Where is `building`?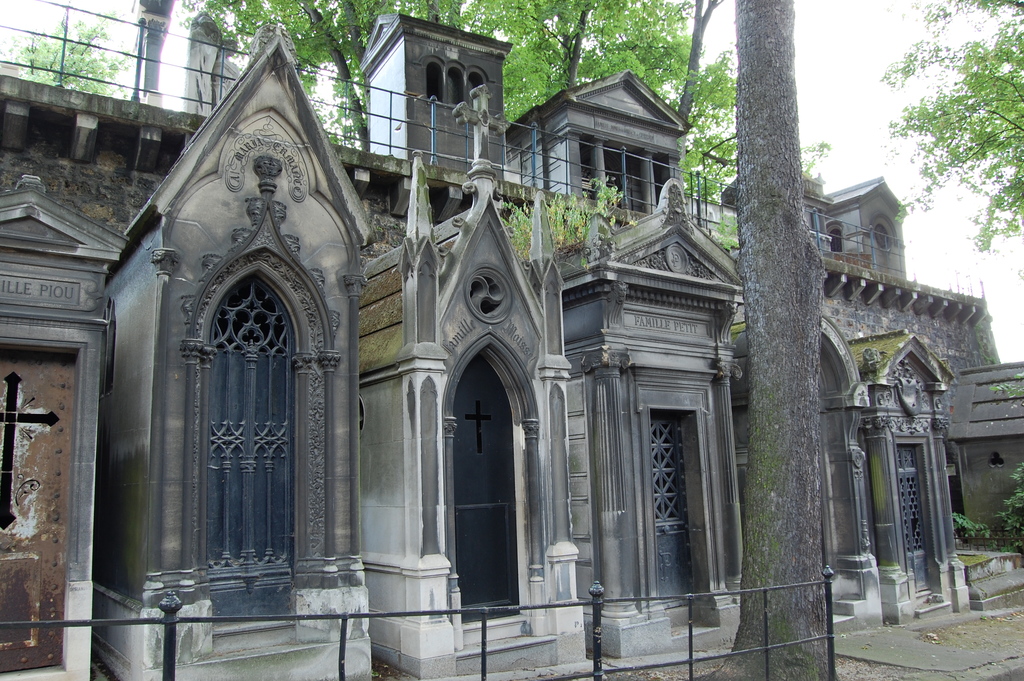
x1=0, y1=8, x2=1023, y2=680.
